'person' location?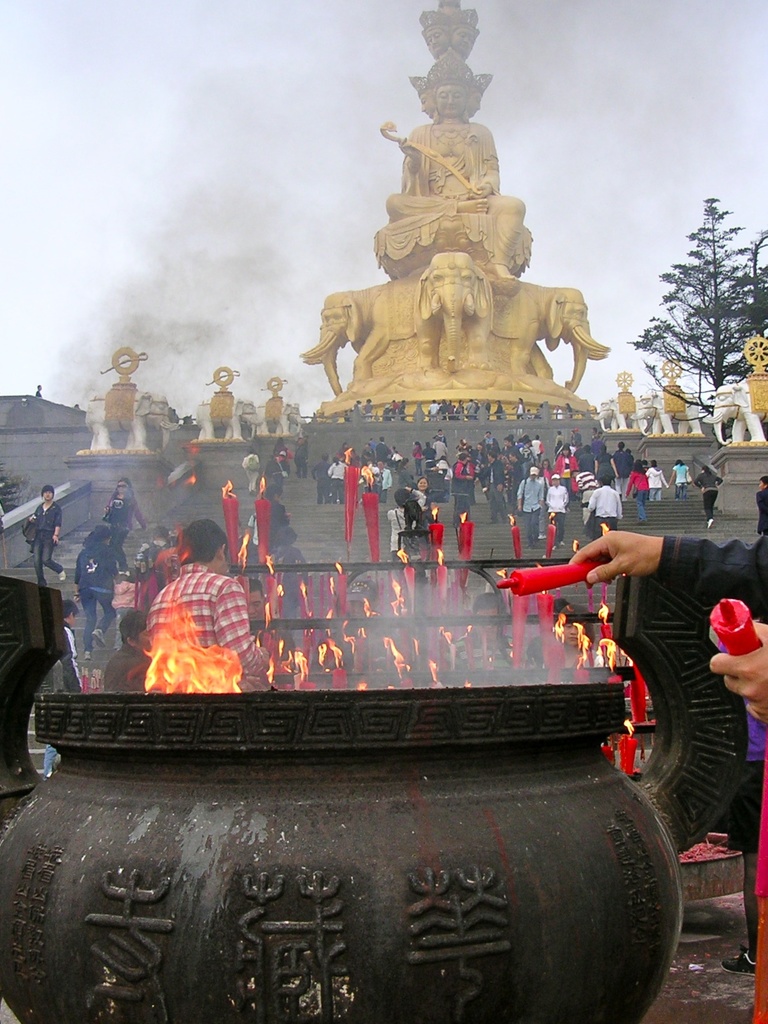
x1=19 y1=481 x2=70 y2=583
